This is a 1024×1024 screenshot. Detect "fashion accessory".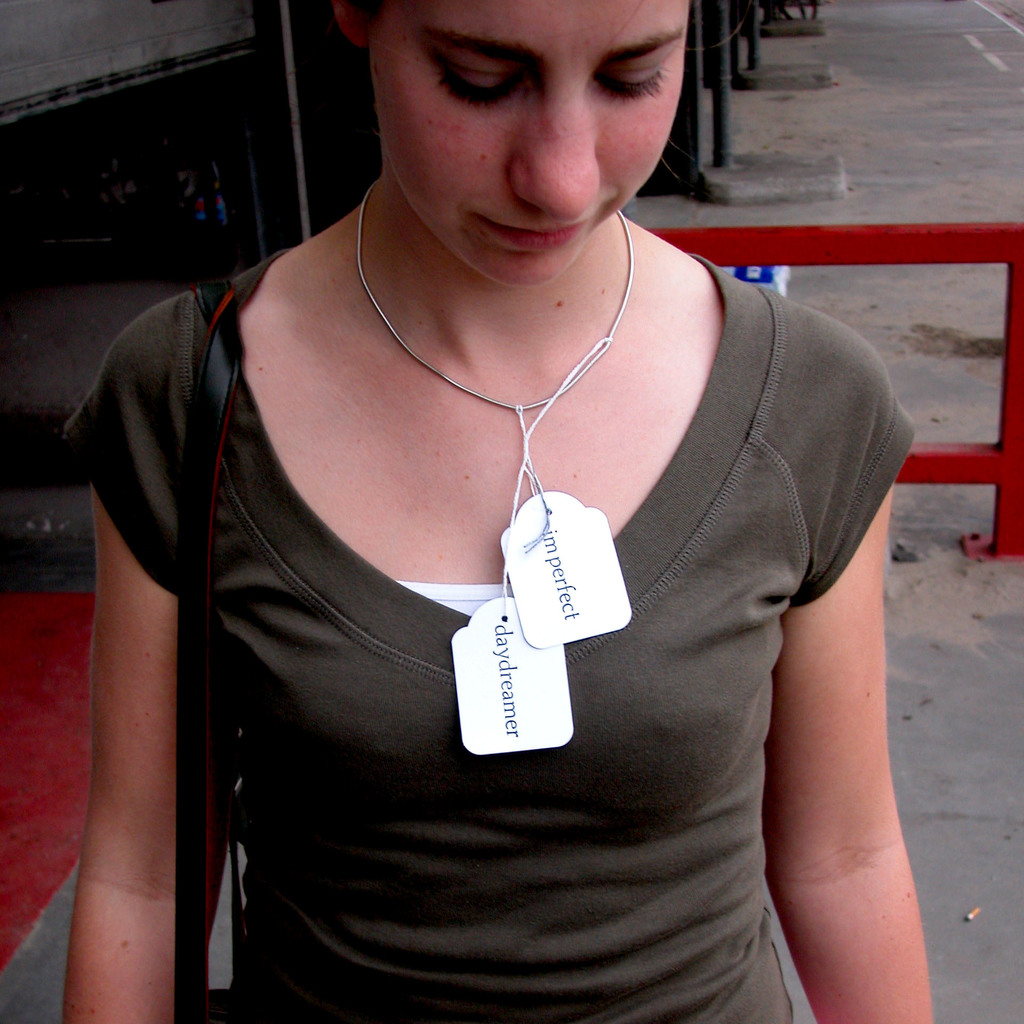
(left=356, top=175, right=636, bottom=415).
